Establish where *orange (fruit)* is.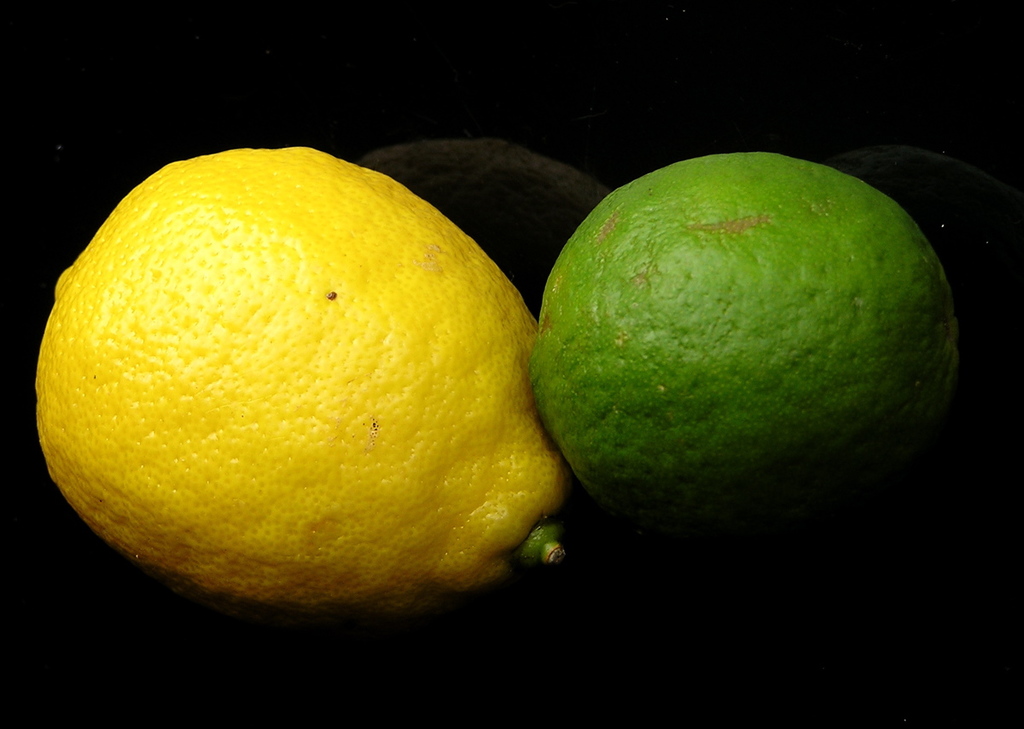
Established at pyautogui.locateOnScreen(526, 140, 963, 516).
